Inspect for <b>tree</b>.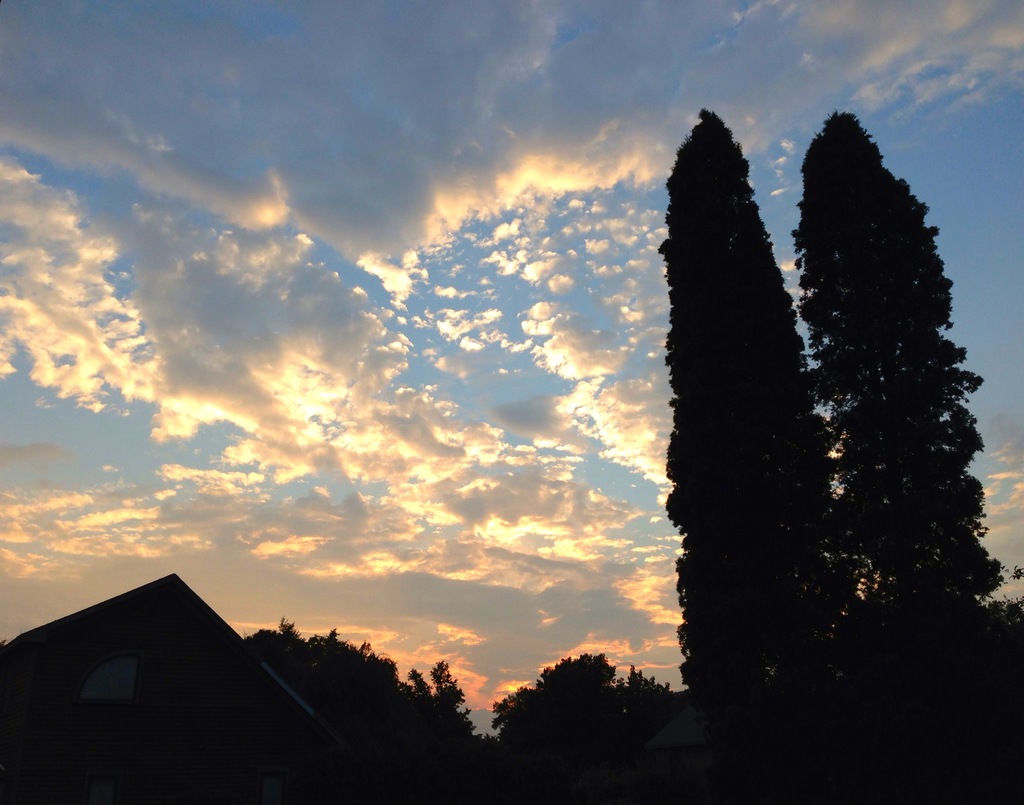
Inspection: 243 614 500 804.
